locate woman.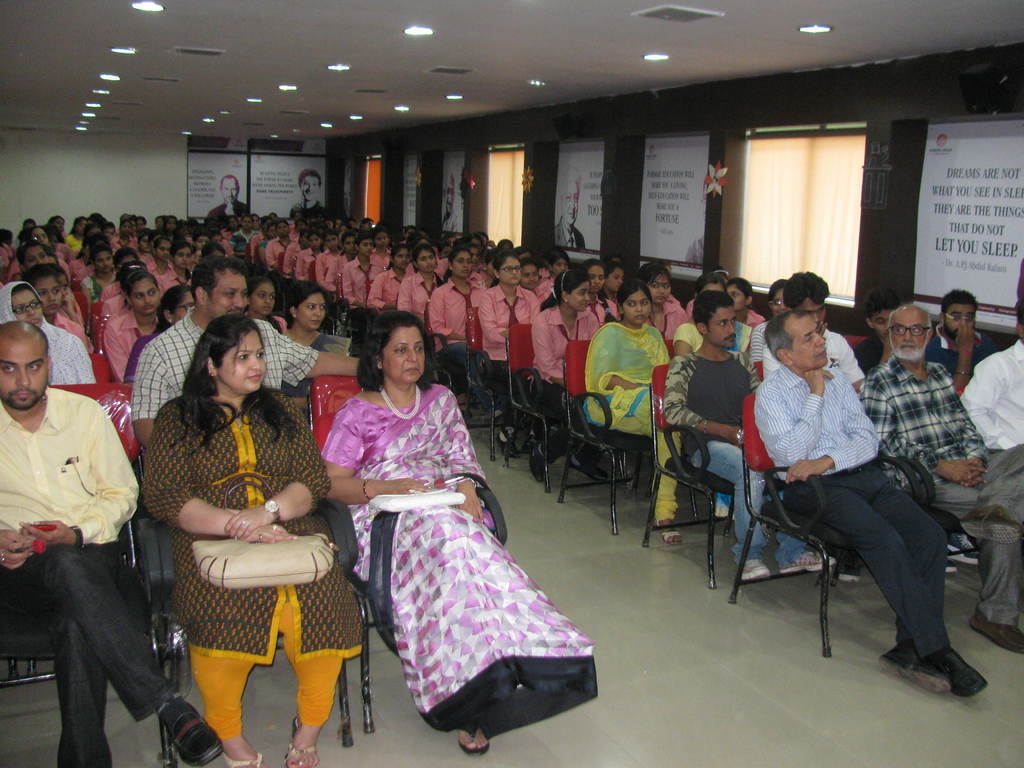
Bounding box: l=79, t=249, r=119, b=333.
